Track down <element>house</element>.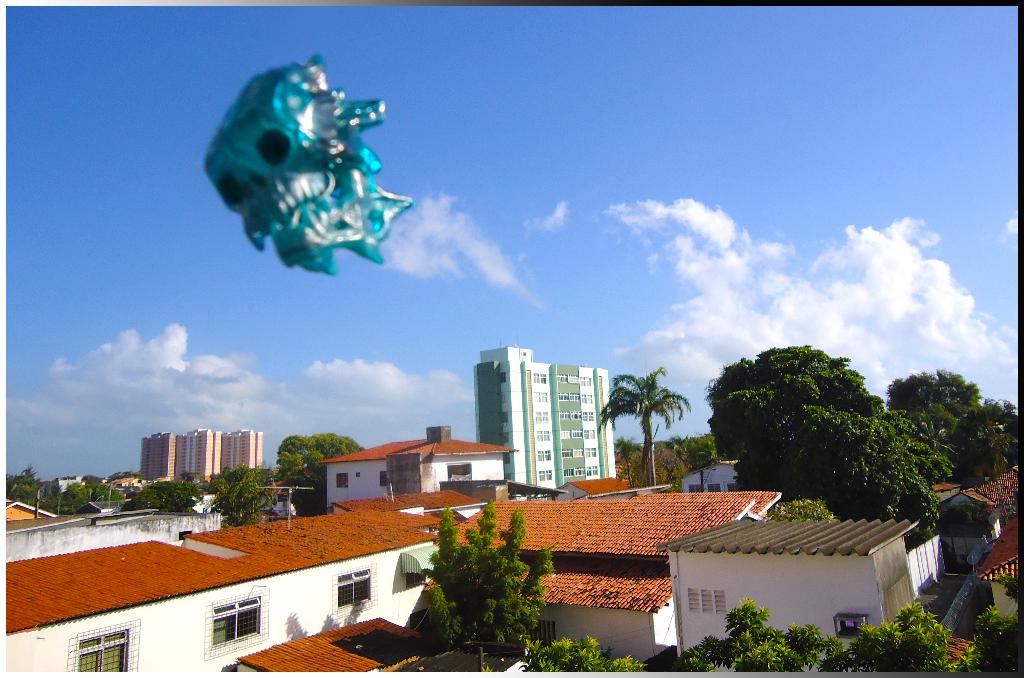
Tracked to <box>473,347,621,488</box>.
